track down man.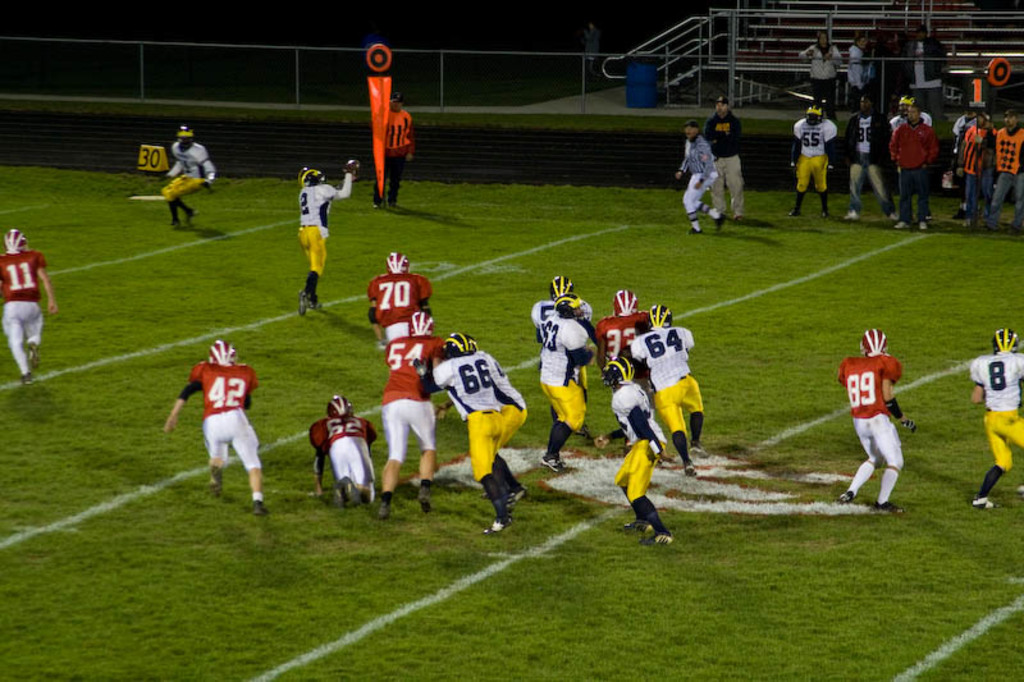
Tracked to x1=888, y1=88, x2=931, y2=129.
